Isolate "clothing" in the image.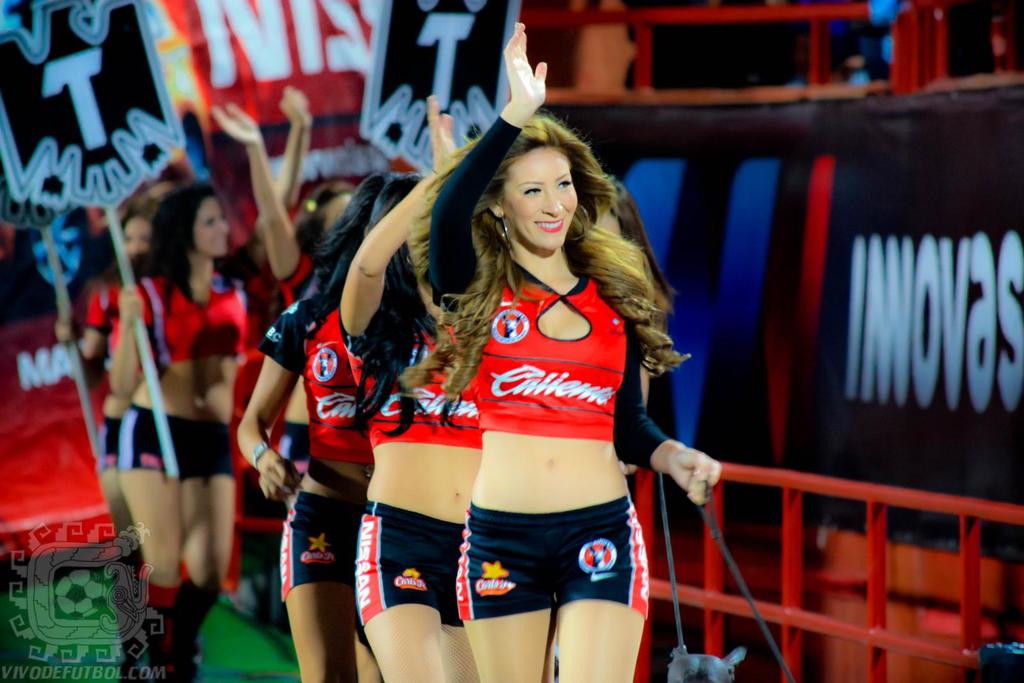
Isolated region: (421,221,671,621).
